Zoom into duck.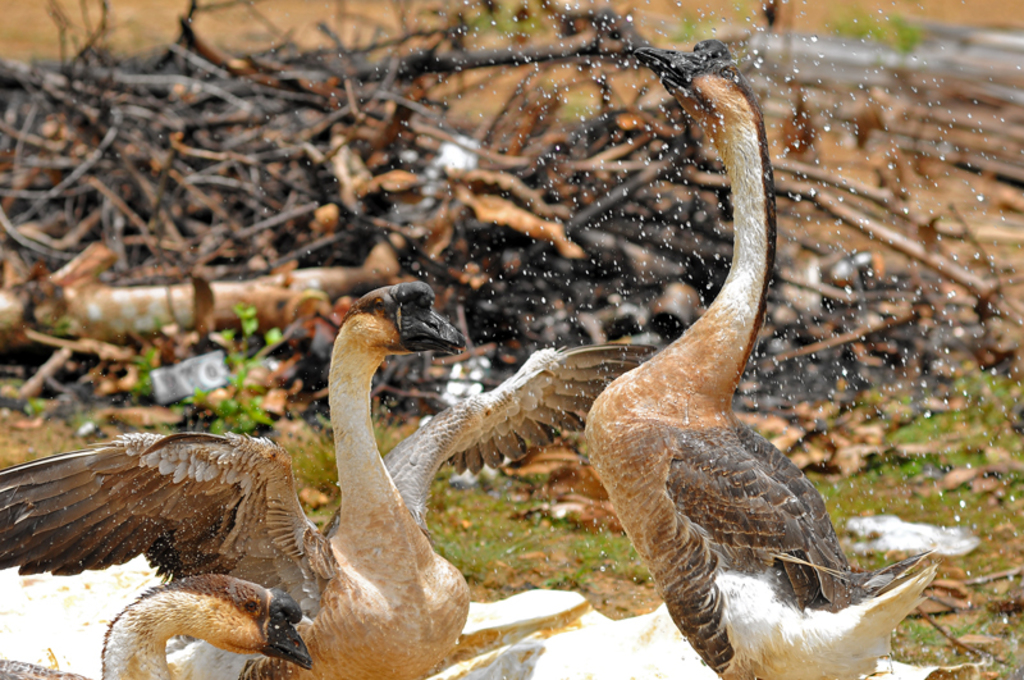
Zoom target: box=[0, 275, 675, 679].
